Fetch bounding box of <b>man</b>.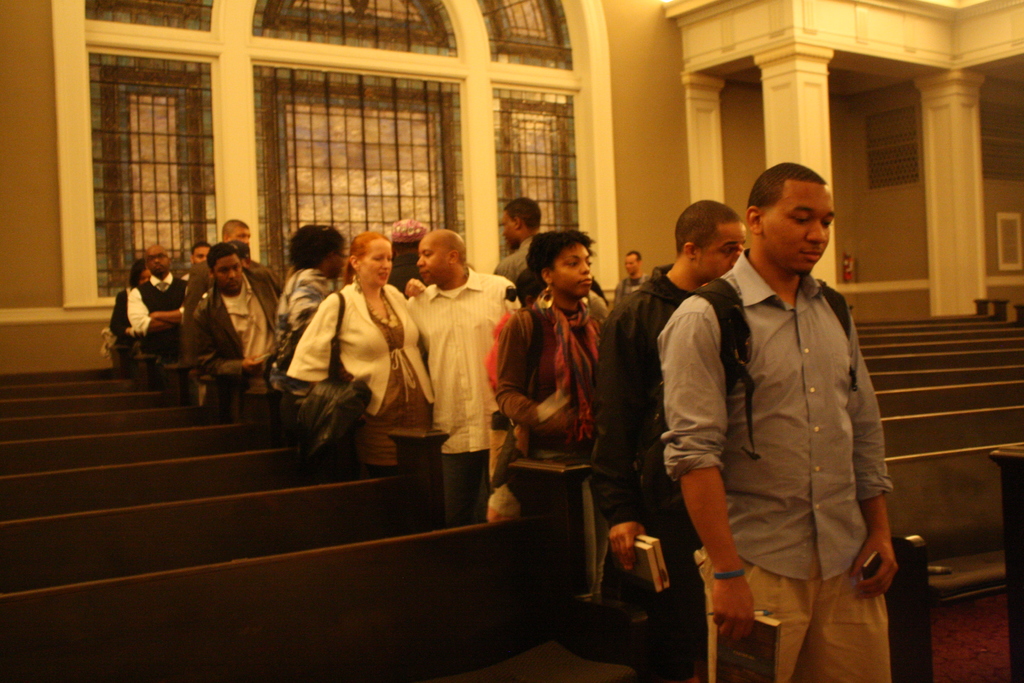
Bbox: {"left": 586, "top": 197, "right": 748, "bottom": 682}.
